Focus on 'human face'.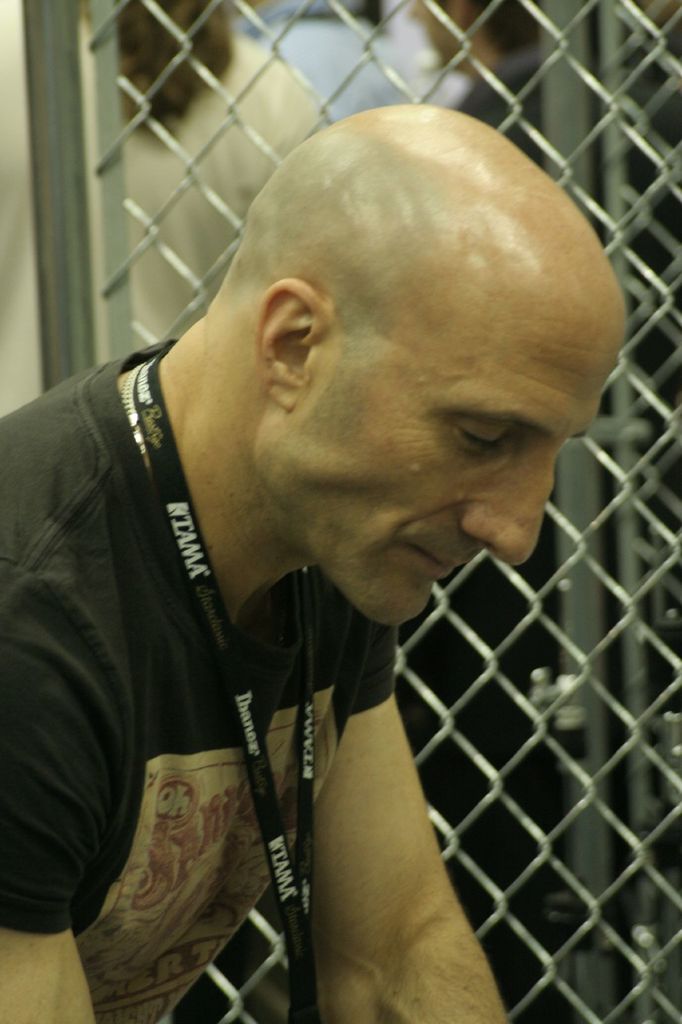
Focused at bbox(297, 304, 628, 629).
